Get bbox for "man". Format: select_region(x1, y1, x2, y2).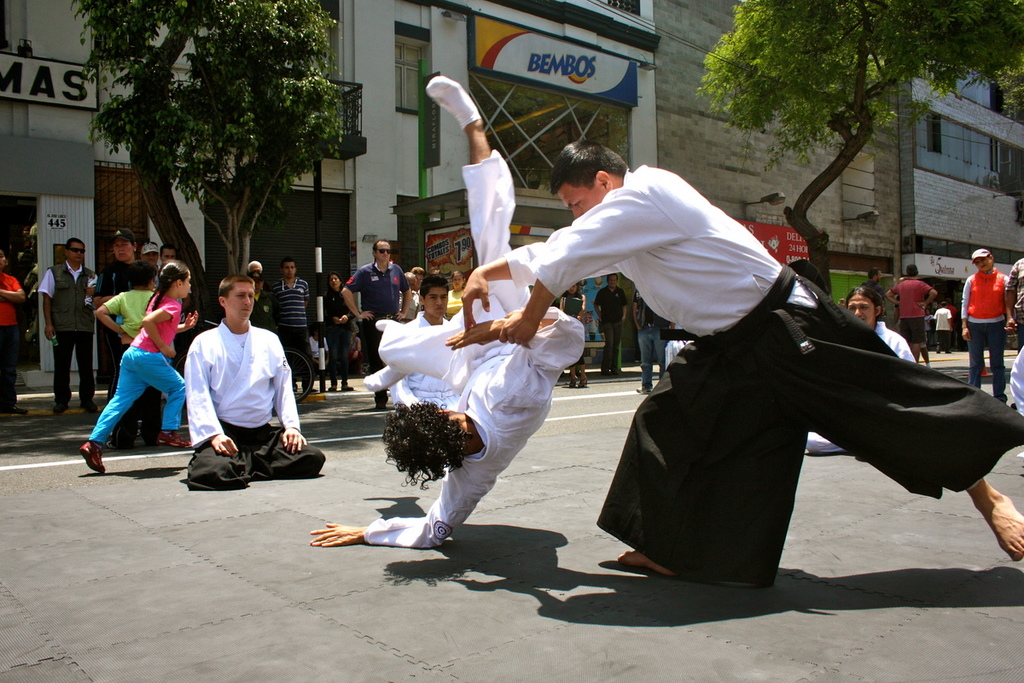
select_region(154, 246, 177, 263).
